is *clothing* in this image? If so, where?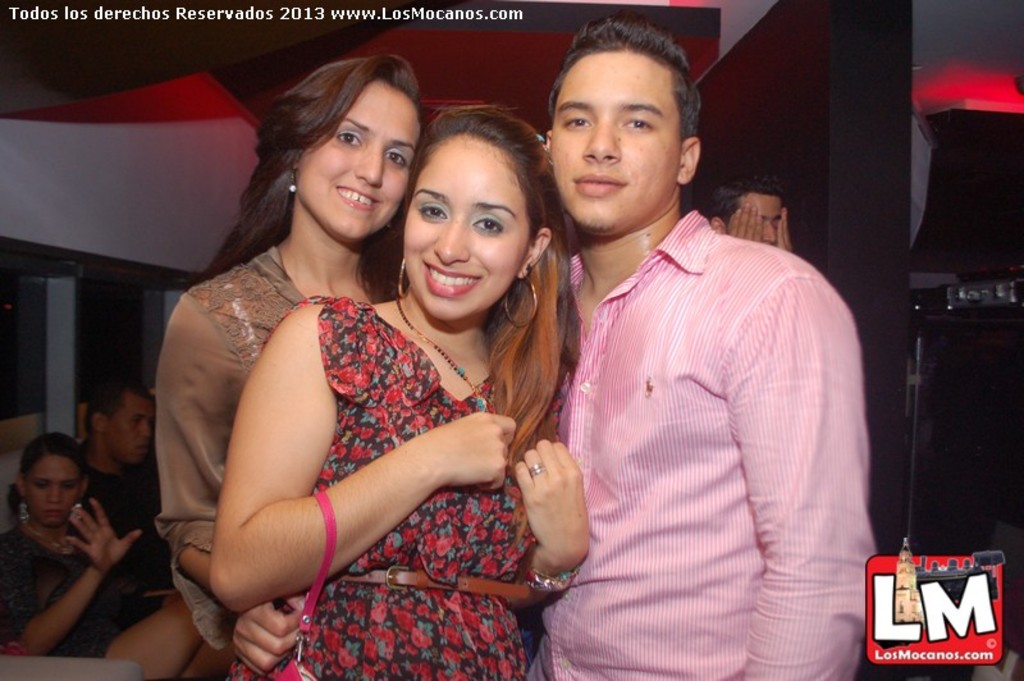
Yes, at crop(150, 244, 403, 650).
